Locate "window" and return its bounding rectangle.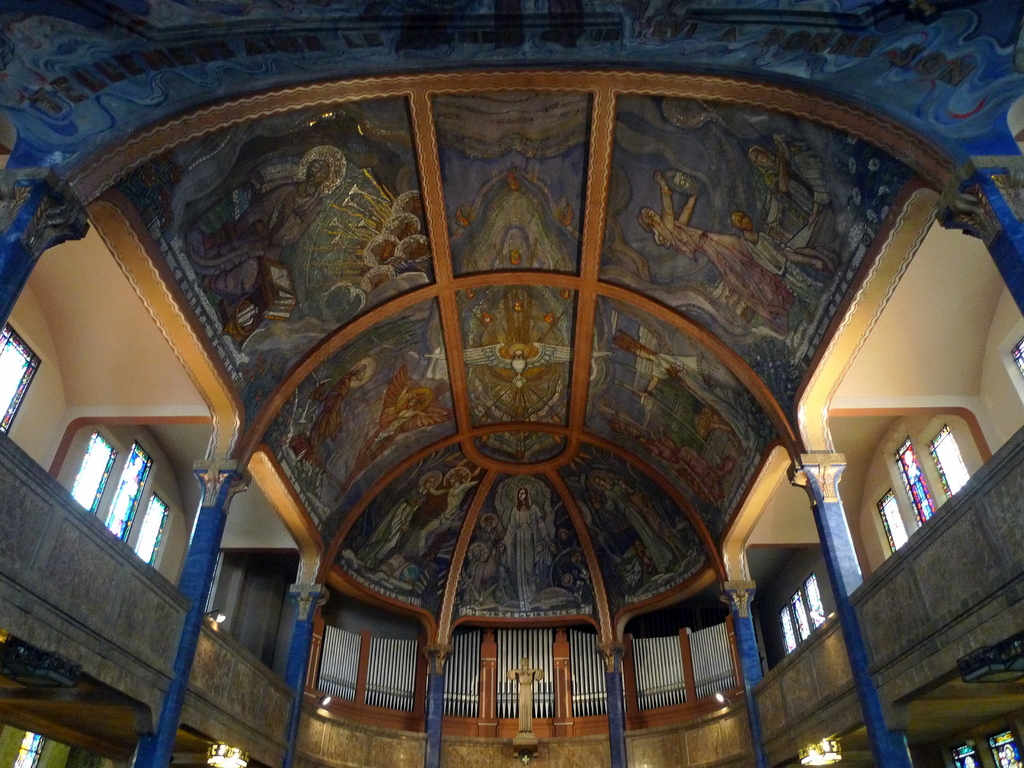
925:423:966:497.
